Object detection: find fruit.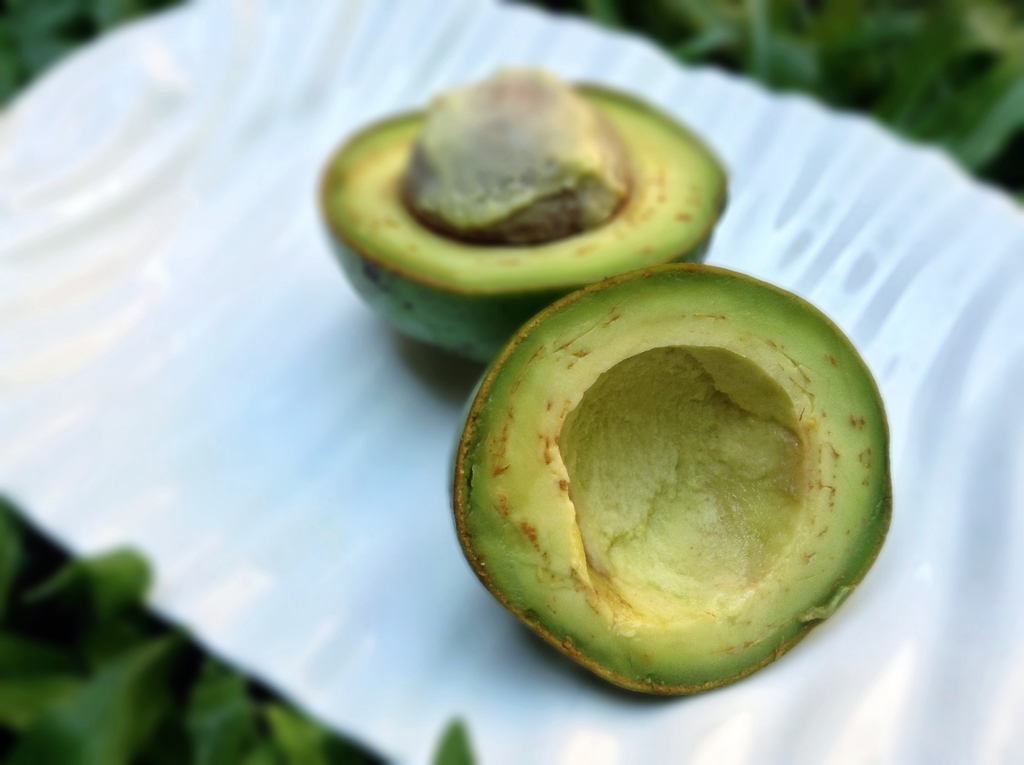
l=456, t=273, r=893, b=721.
